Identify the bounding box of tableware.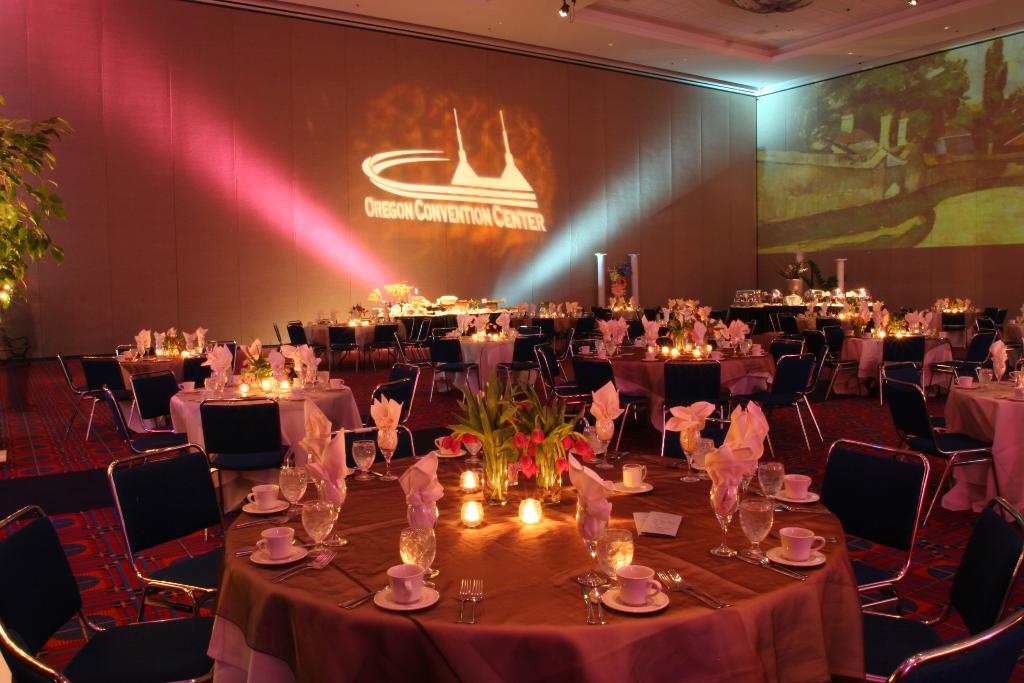
241, 483, 299, 518.
